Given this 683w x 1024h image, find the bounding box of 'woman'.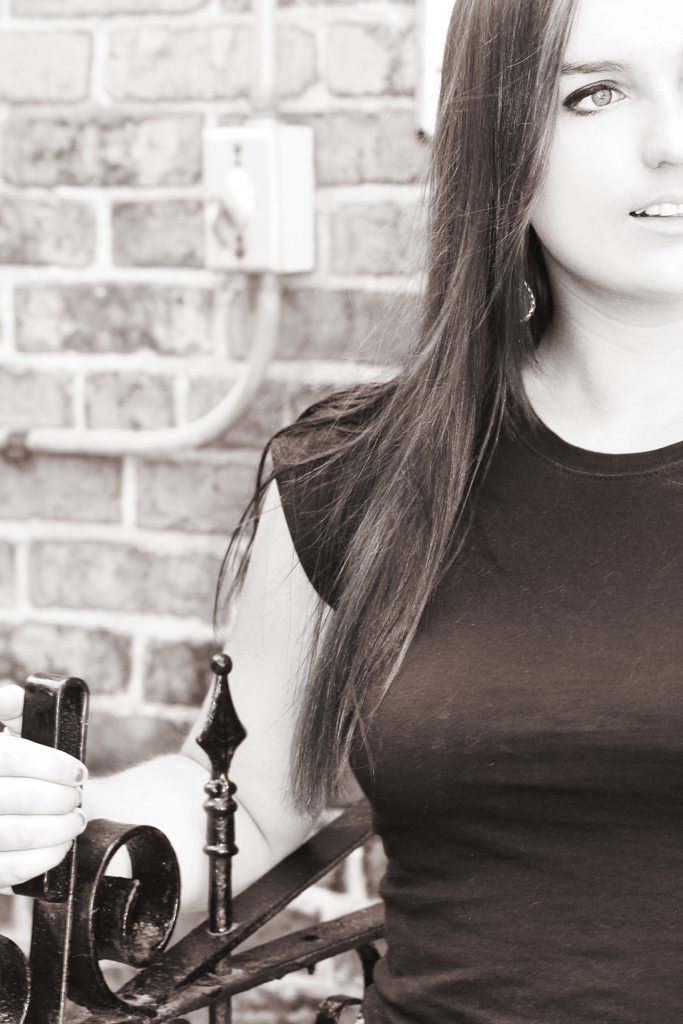
(x1=0, y1=0, x2=682, y2=1023).
